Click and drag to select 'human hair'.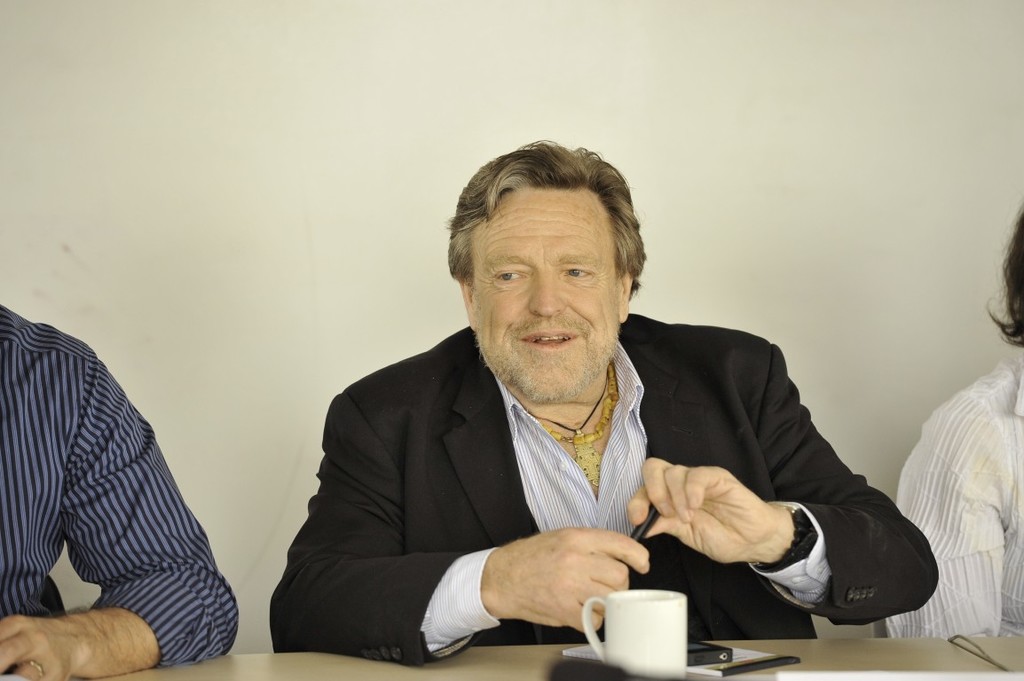
Selection: x1=449, y1=141, x2=652, y2=332.
